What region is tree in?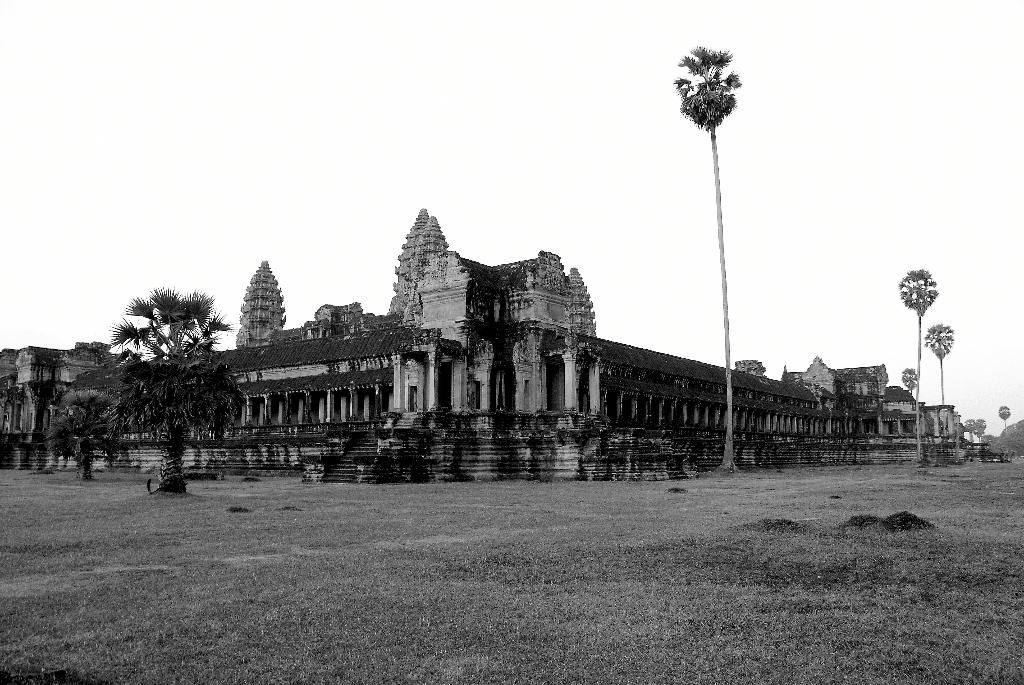
box=[895, 269, 938, 462].
